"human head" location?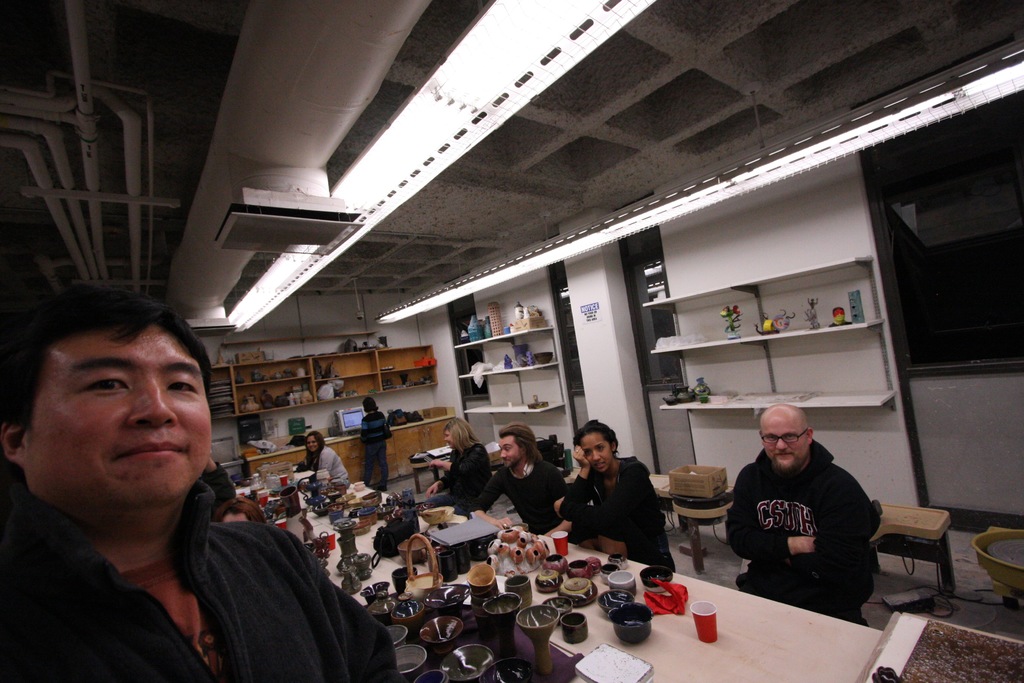
(x1=366, y1=397, x2=378, y2=414)
